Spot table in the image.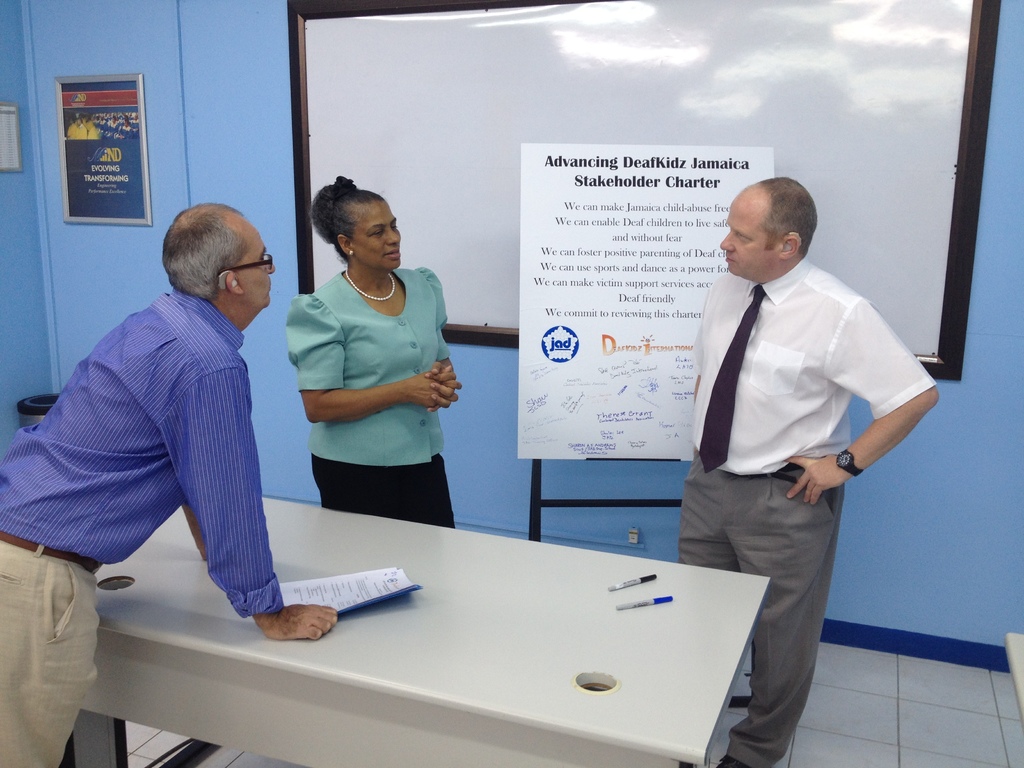
table found at 1005 631 1023 723.
